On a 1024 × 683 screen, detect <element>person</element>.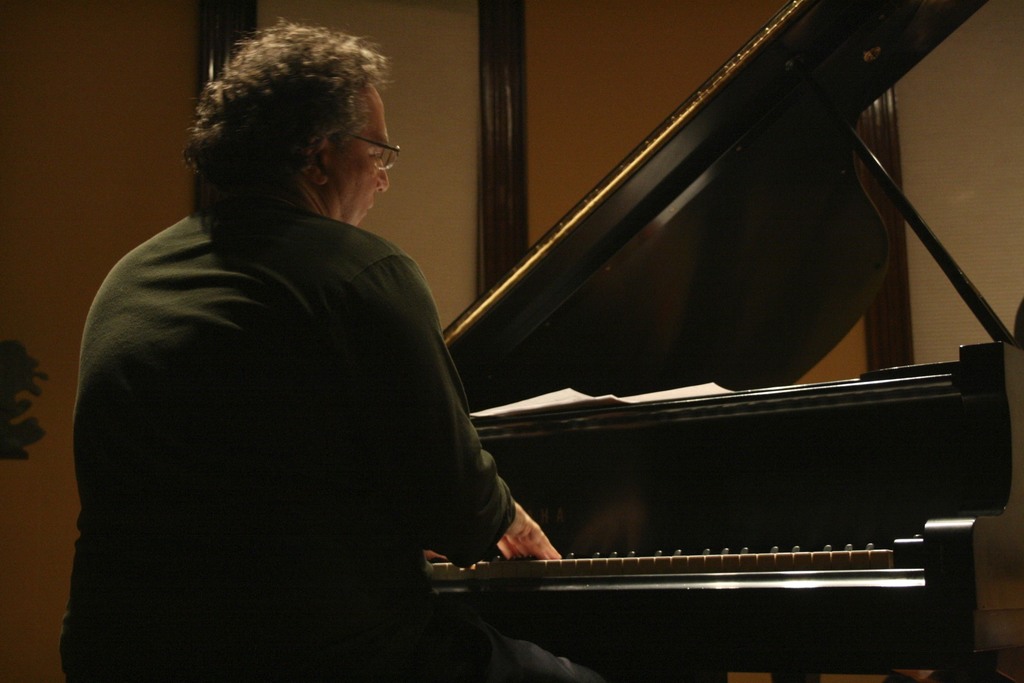
[x1=84, y1=40, x2=493, y2=682].
